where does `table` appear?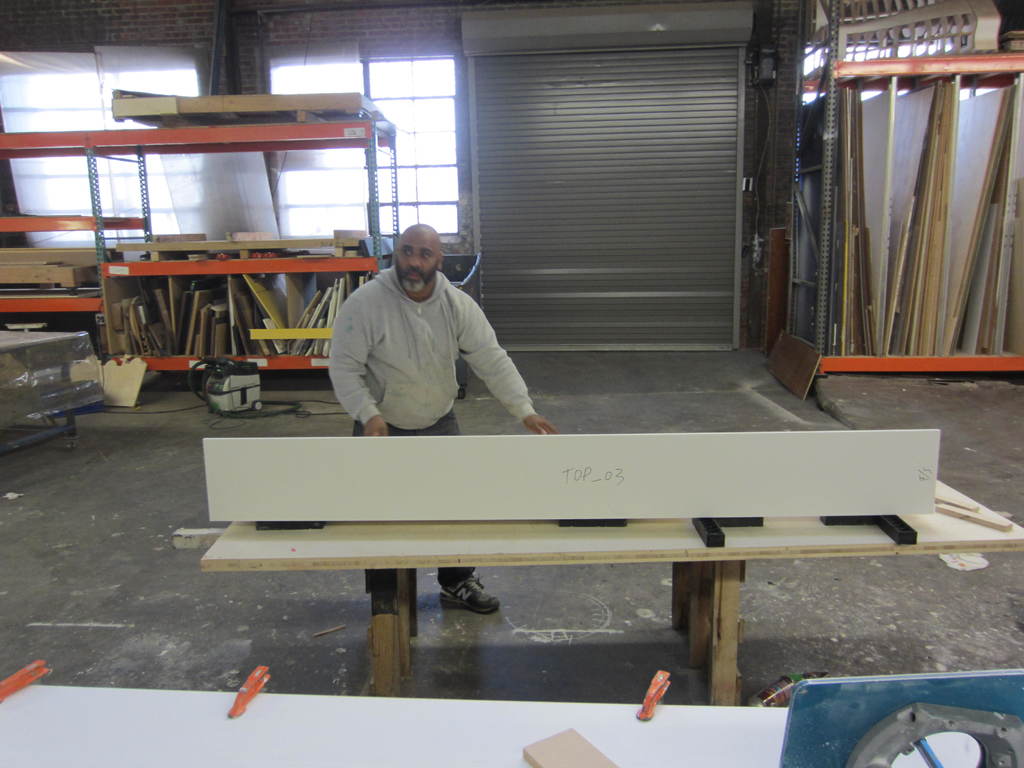
Appears at box=[202, 478, 1023, 695].
